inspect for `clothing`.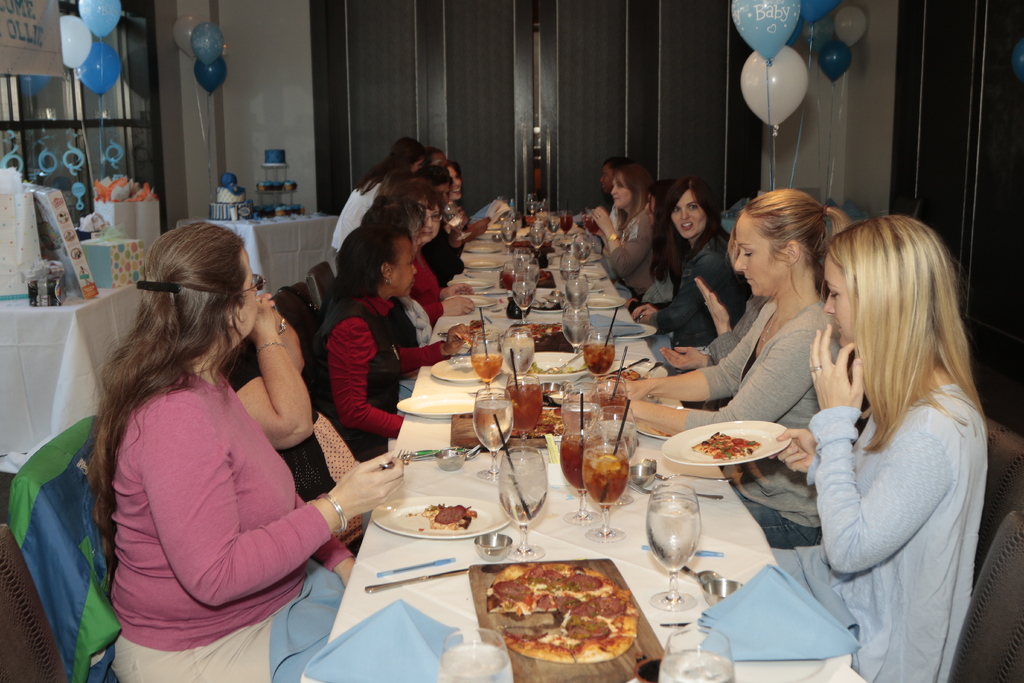
Inspection: left=643, top=233, right=748, bottom=361.
